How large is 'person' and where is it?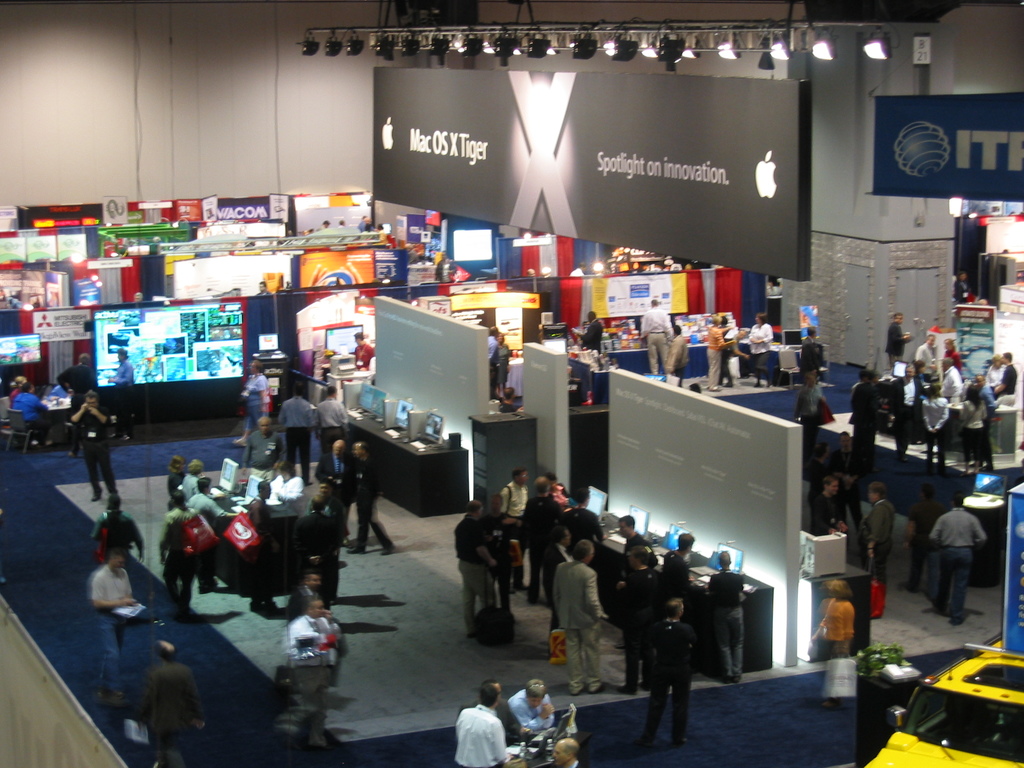
Bounding box: x1=447 y1=680 x2=506 y2=767.
